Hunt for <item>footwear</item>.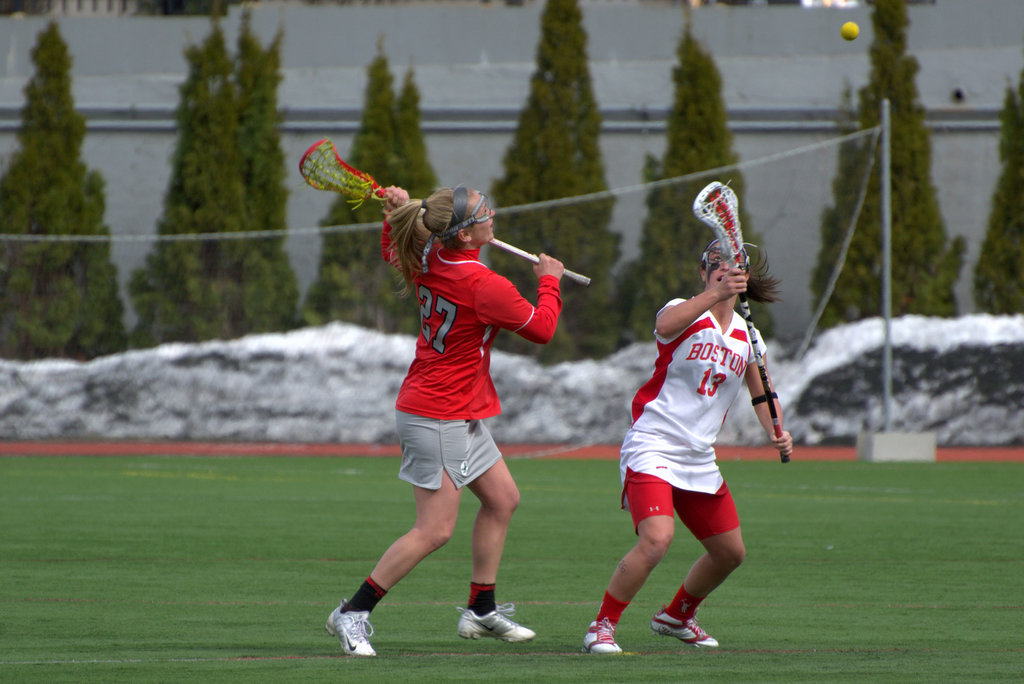
Hunted down at box=[452, 602, 537, 647].
